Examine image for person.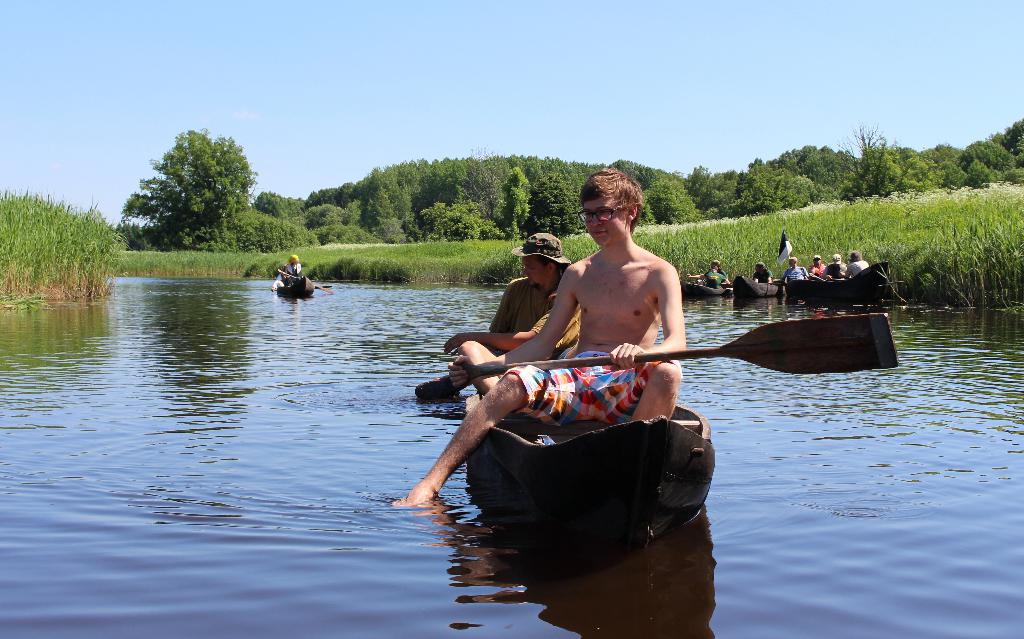
Examination result: <box>689,261,732,277</box>.
